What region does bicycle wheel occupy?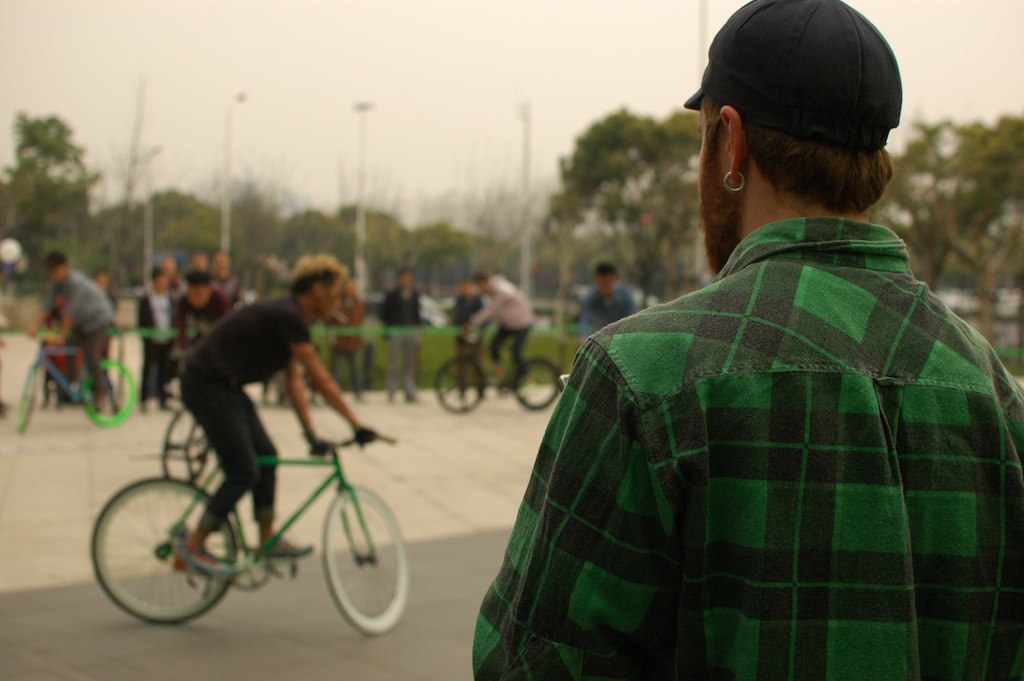
{"left": 158, "top": 400, "right": 210, "bottom": 483}.
